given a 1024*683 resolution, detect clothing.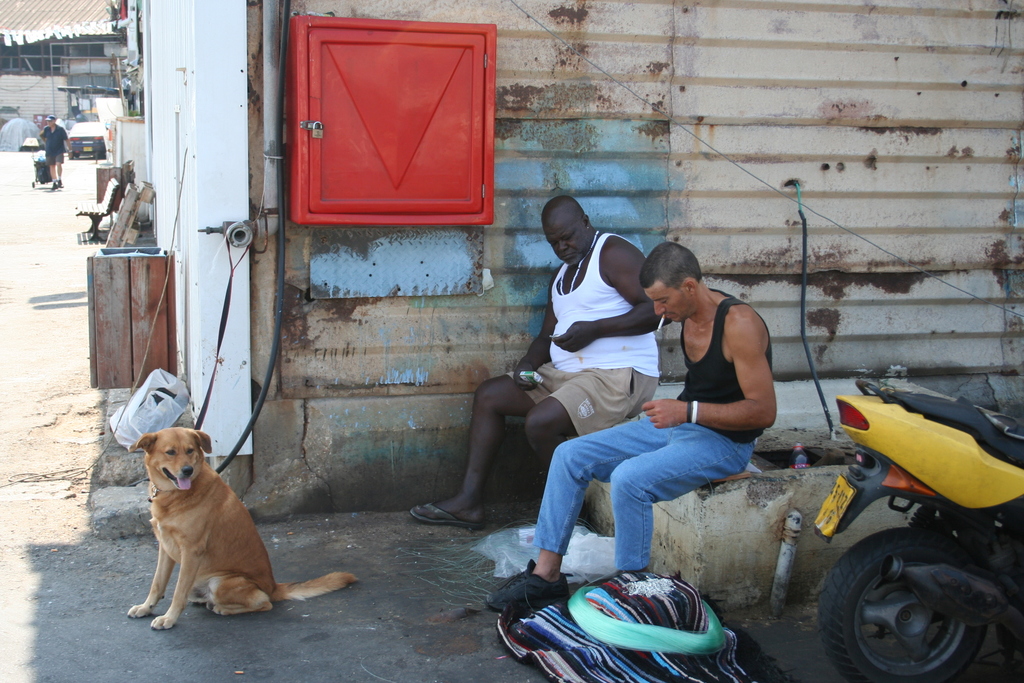
BBox(40, 121, 67, 165).
